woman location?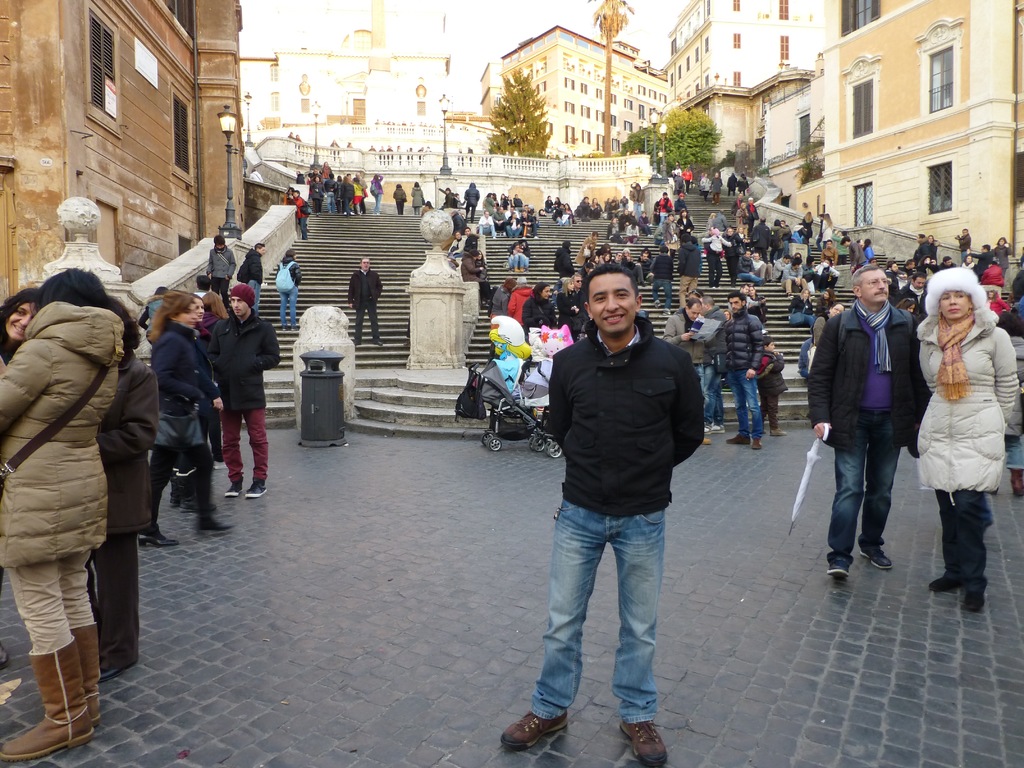
bbox(553, 196, 562, 207)
